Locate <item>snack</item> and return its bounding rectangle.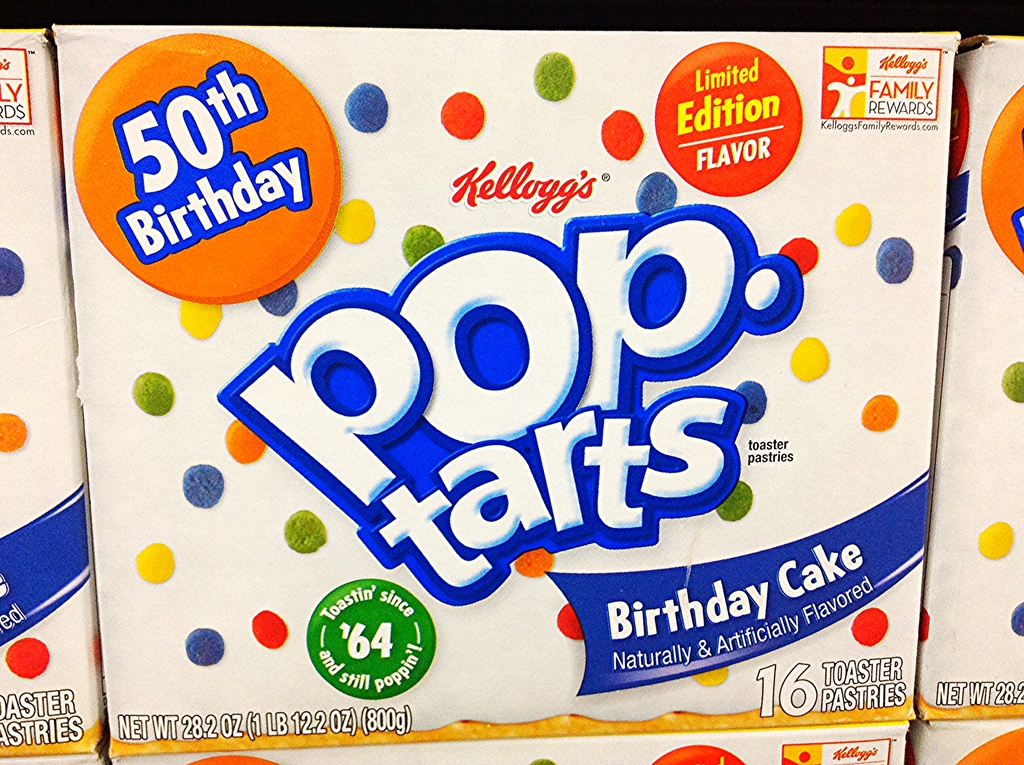
(0,26,104,757).
